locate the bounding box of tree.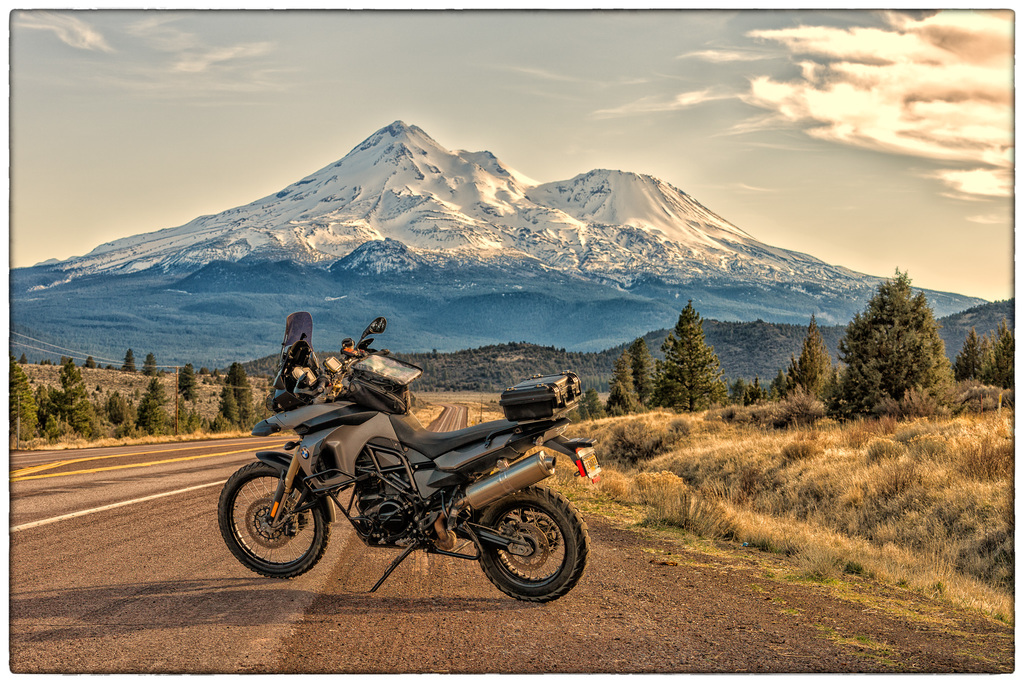
Bounding box: {"left": 845, "top": 256, "right": 960, "bottom": 425}.
